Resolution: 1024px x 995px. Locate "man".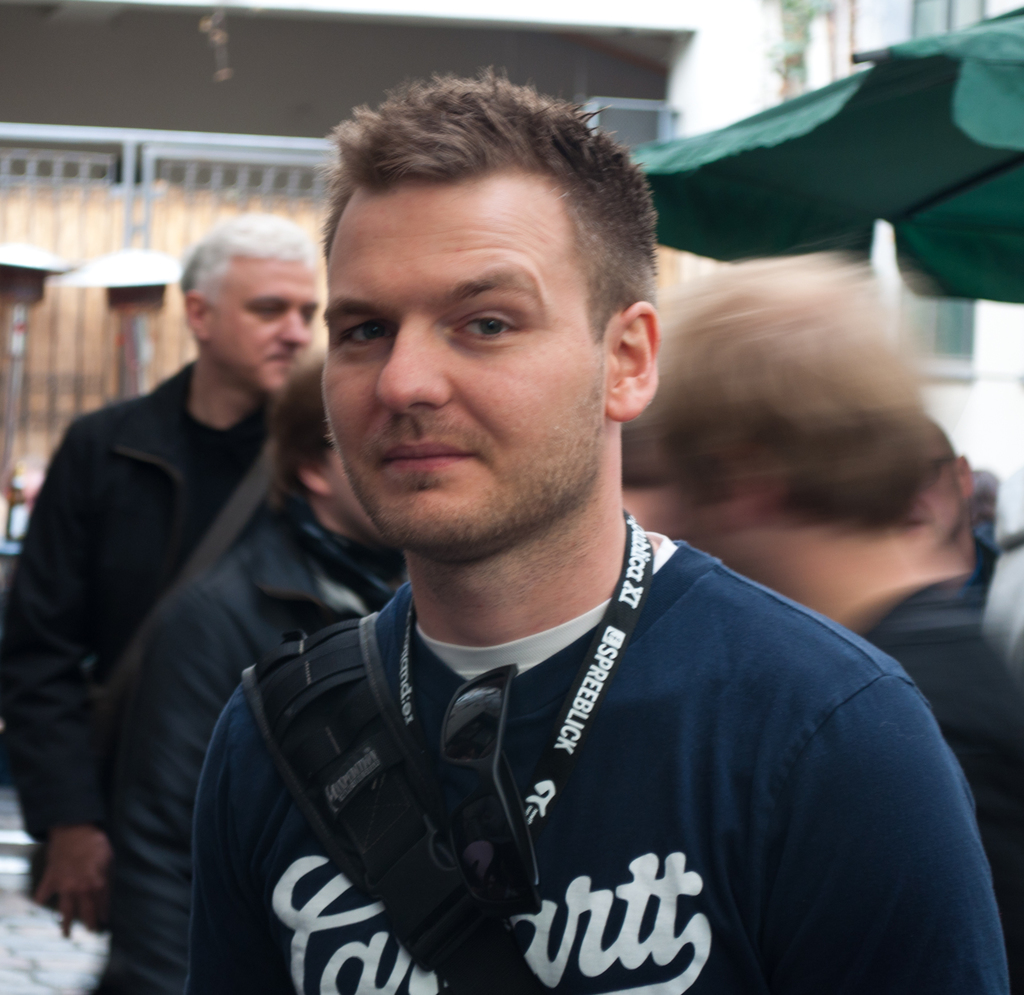
[0, 209, 323, 938].
